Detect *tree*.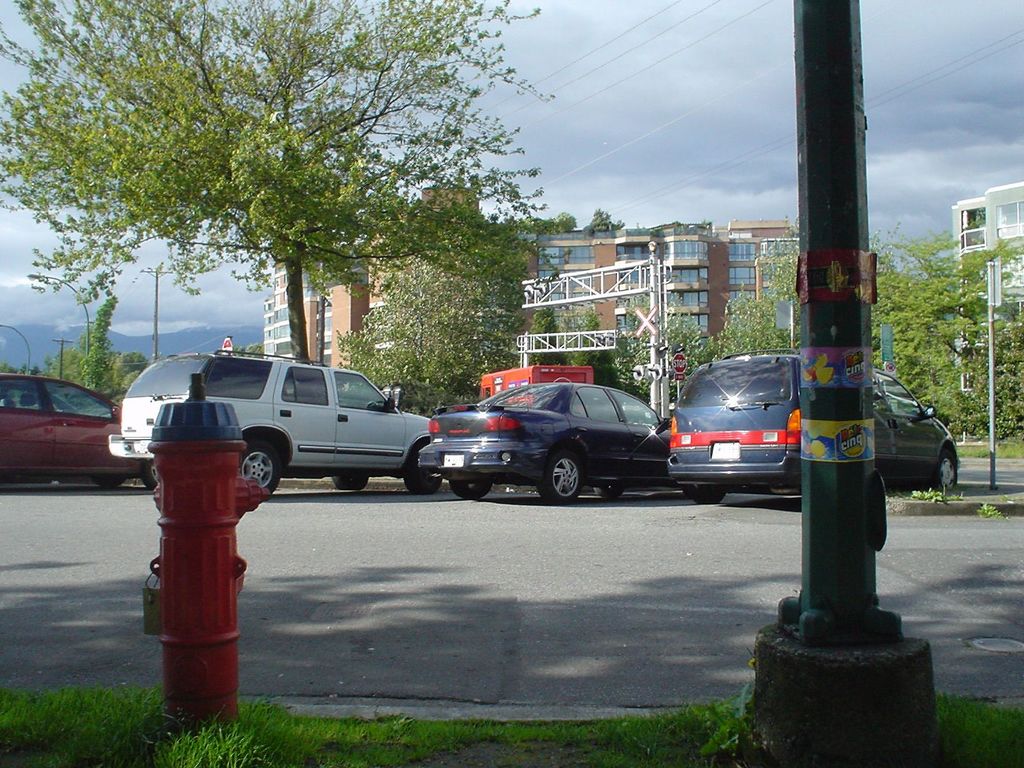
Detected at left=333, top=252, right=525, bottom=412.
